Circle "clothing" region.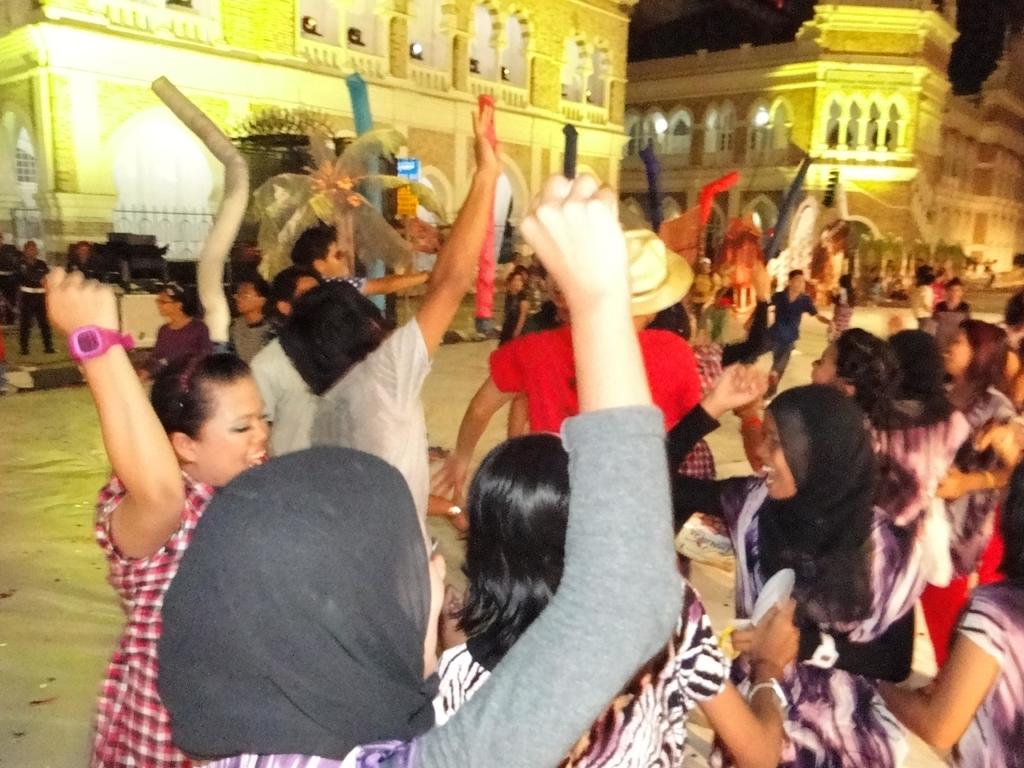
Region: 489 316 703 442.
